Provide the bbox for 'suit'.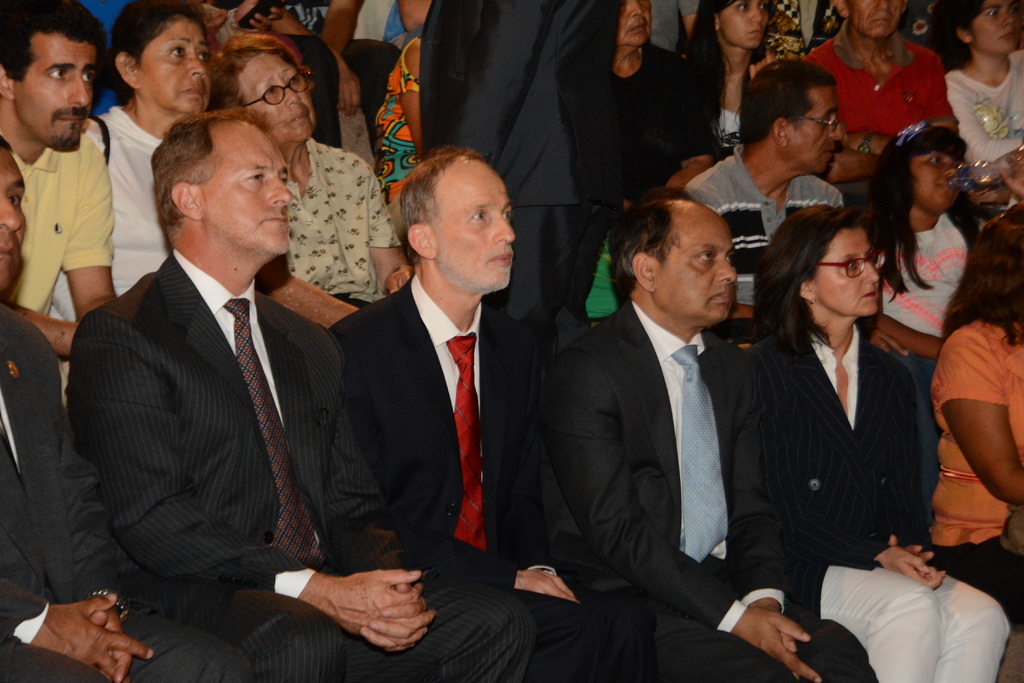
Rect(327, 276, 797, 682).
